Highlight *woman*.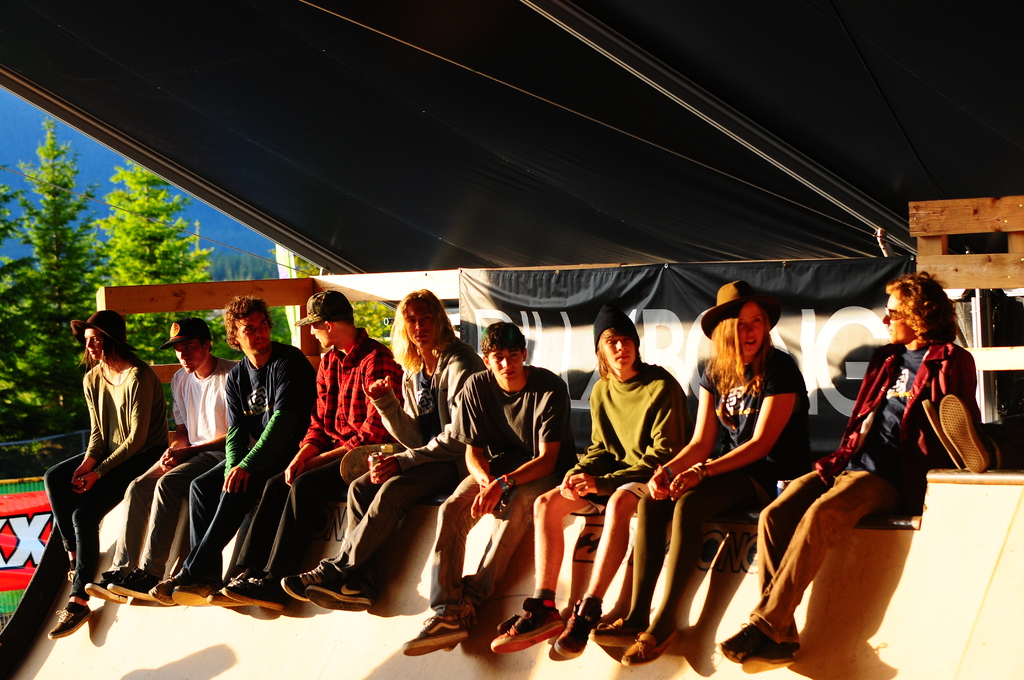
Highlighted region: detection(47, 298, 168, 642).
